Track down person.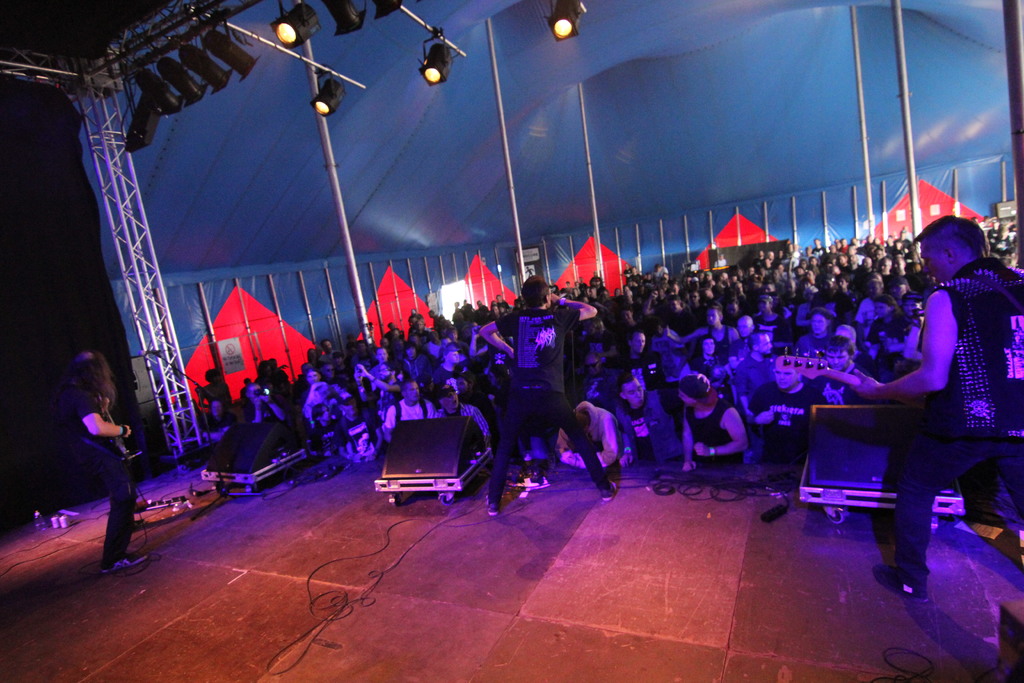
Tracked to crop(623, 263, 633, 279).
